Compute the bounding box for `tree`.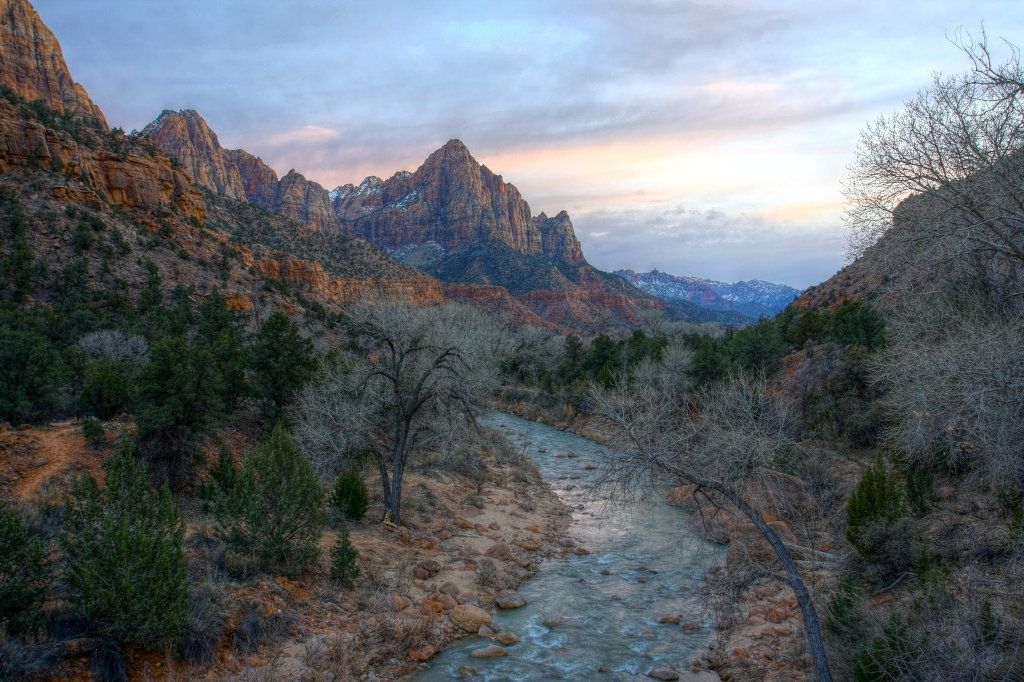
(left=571, top=332, right=847, bottom=681).
